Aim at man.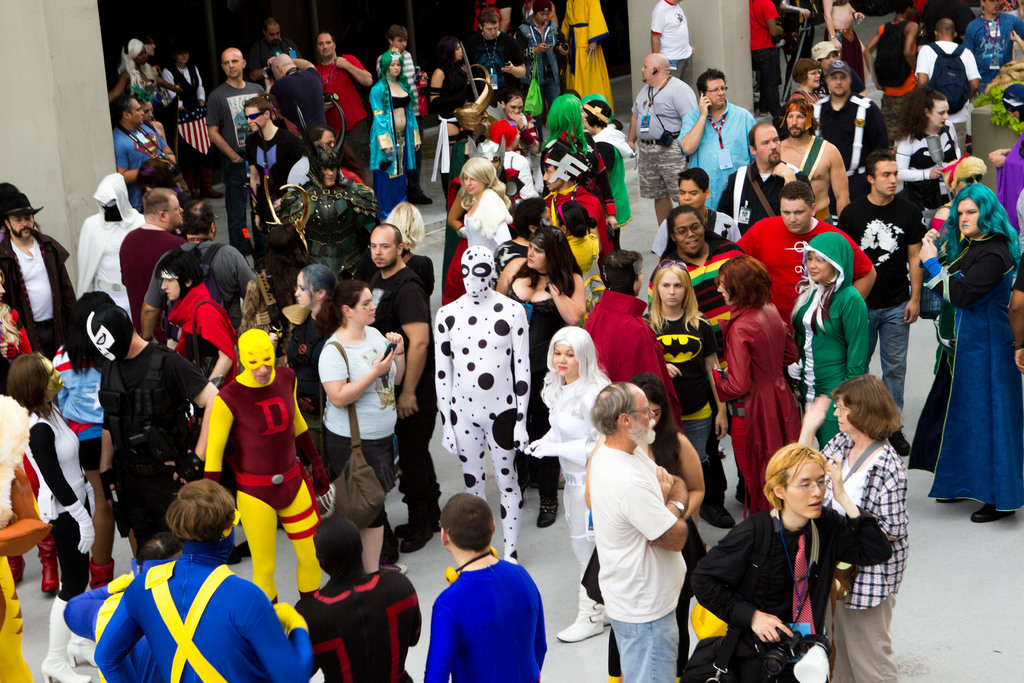
Aimed at [641,201,749,495].
